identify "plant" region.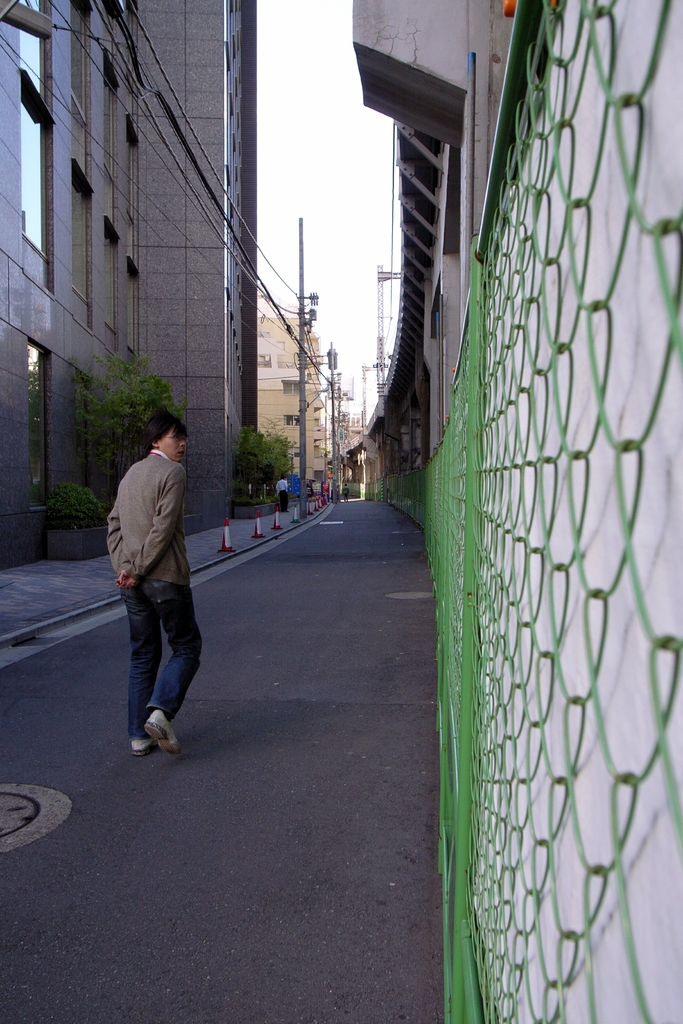
Region: Rect(40, 476, 115, 543).
